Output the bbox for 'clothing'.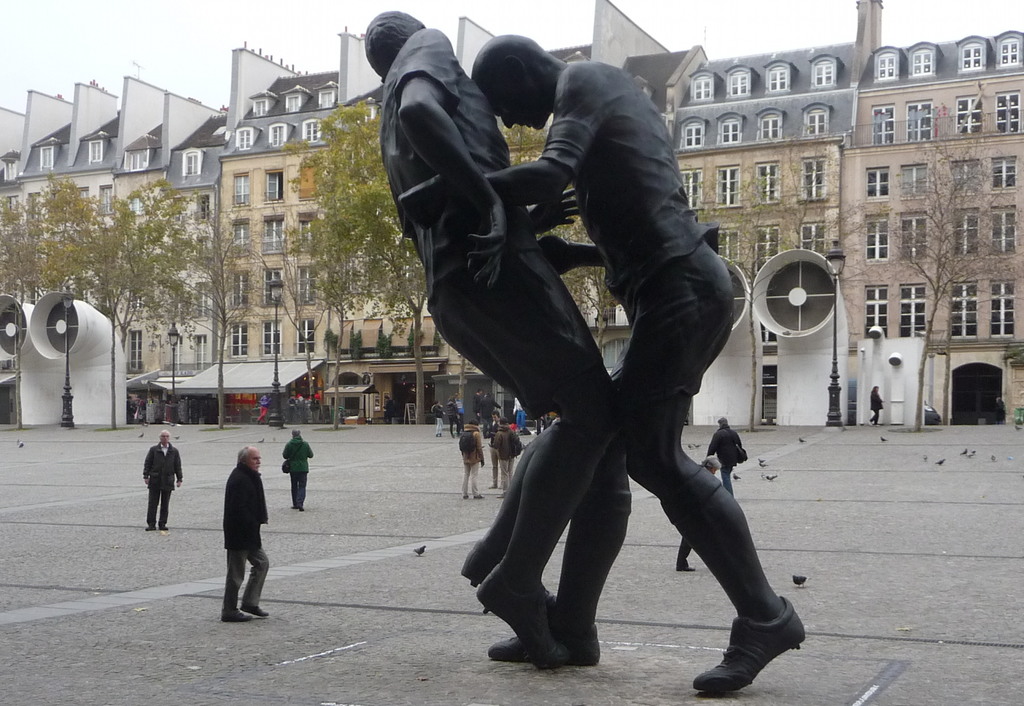
492:426:506:476.
